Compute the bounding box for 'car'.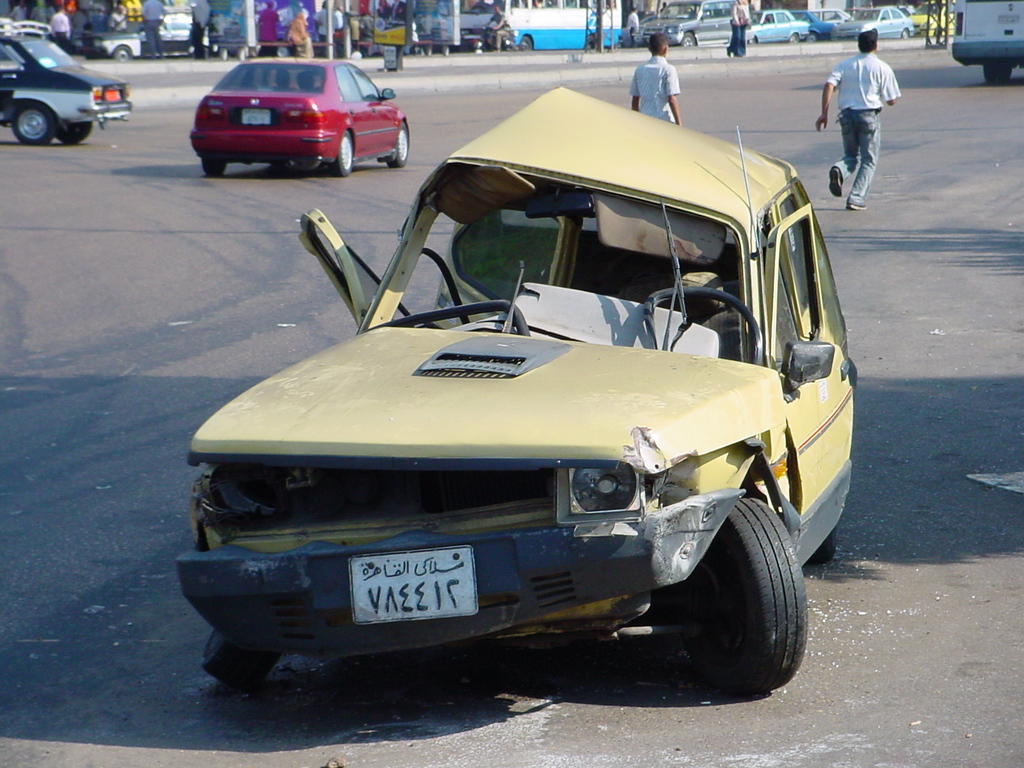
box=[634, 0, 755, 47].
